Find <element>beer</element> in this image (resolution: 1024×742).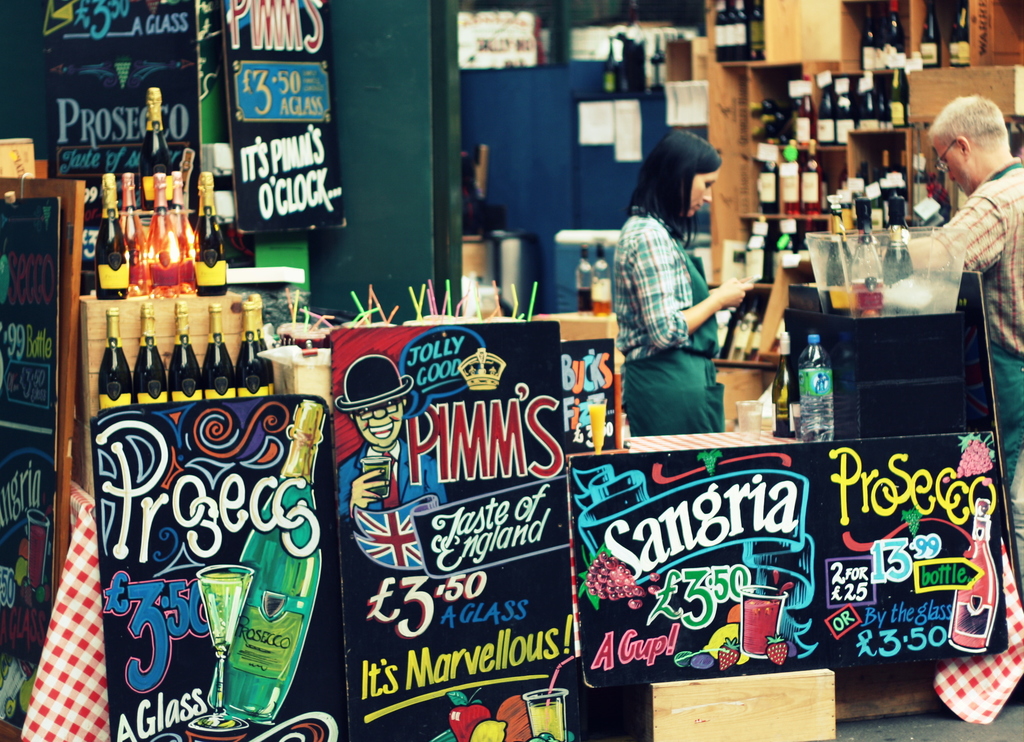
<region>207, 308, 241, 392</region>.
